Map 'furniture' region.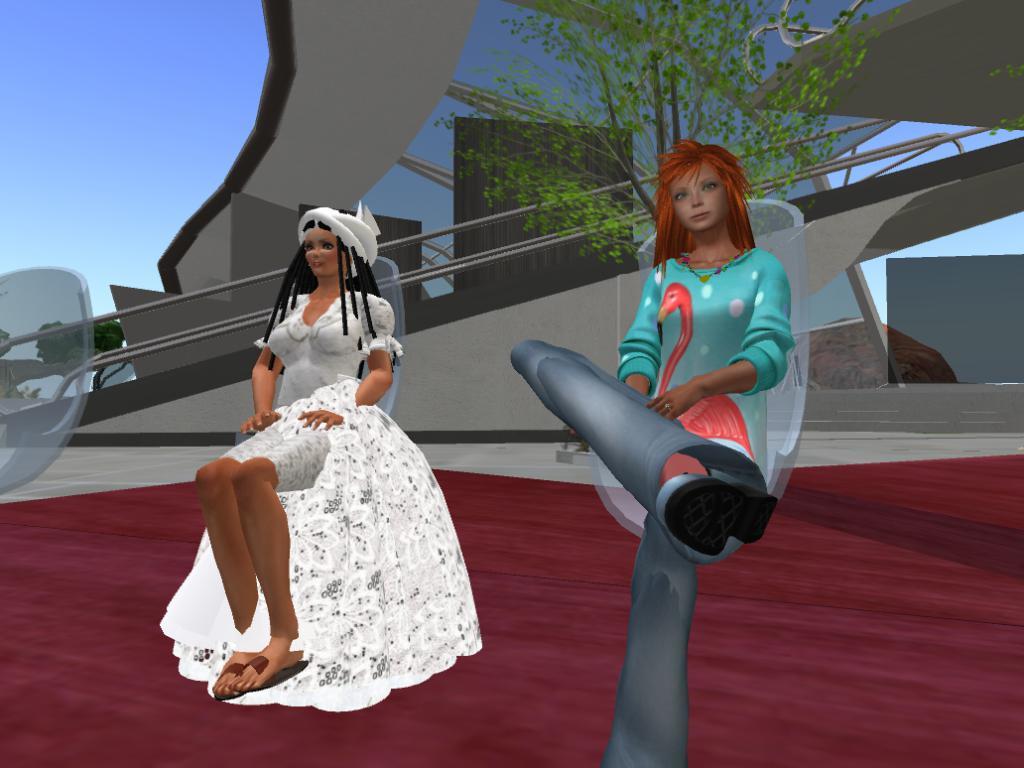
Mapped to left=233, top=254, right=405, bottom=445.
